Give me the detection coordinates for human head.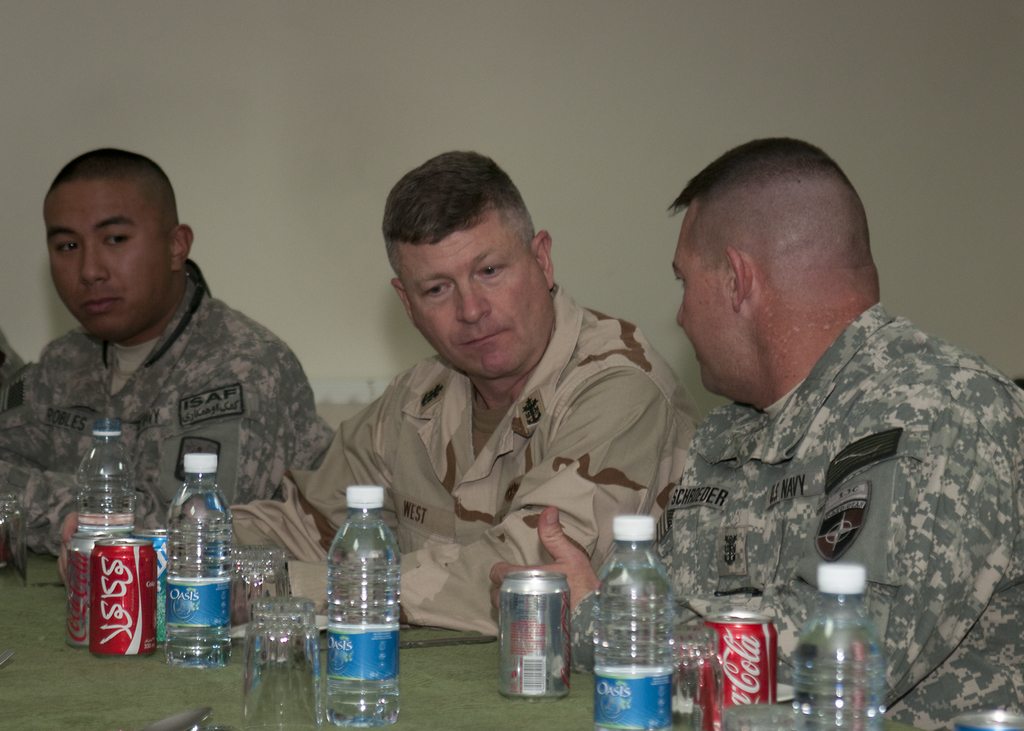
<bbox>389, 149, 553, 371</bbox>.
